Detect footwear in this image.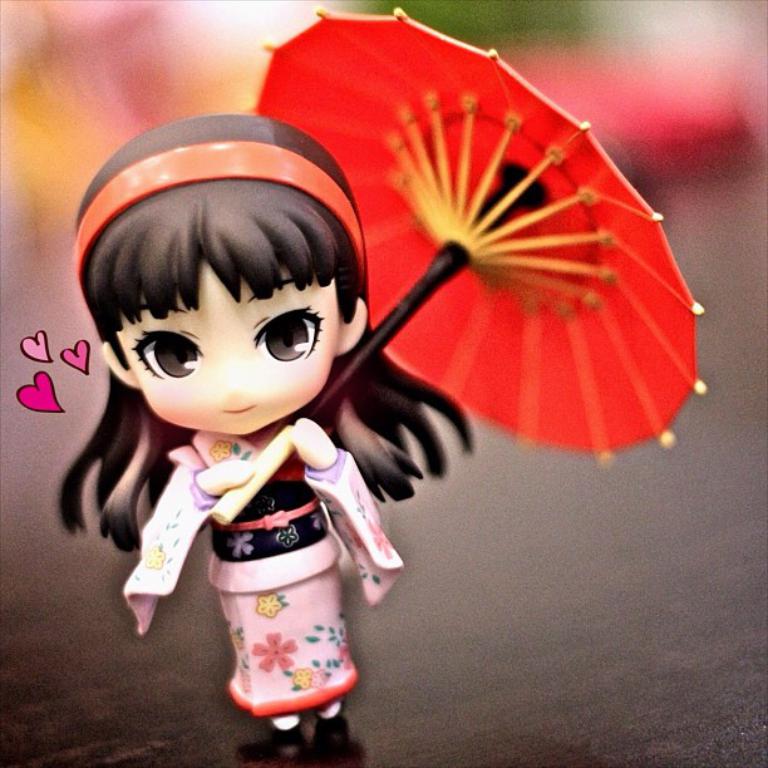
Detection: 312, 709, 361, 759.
